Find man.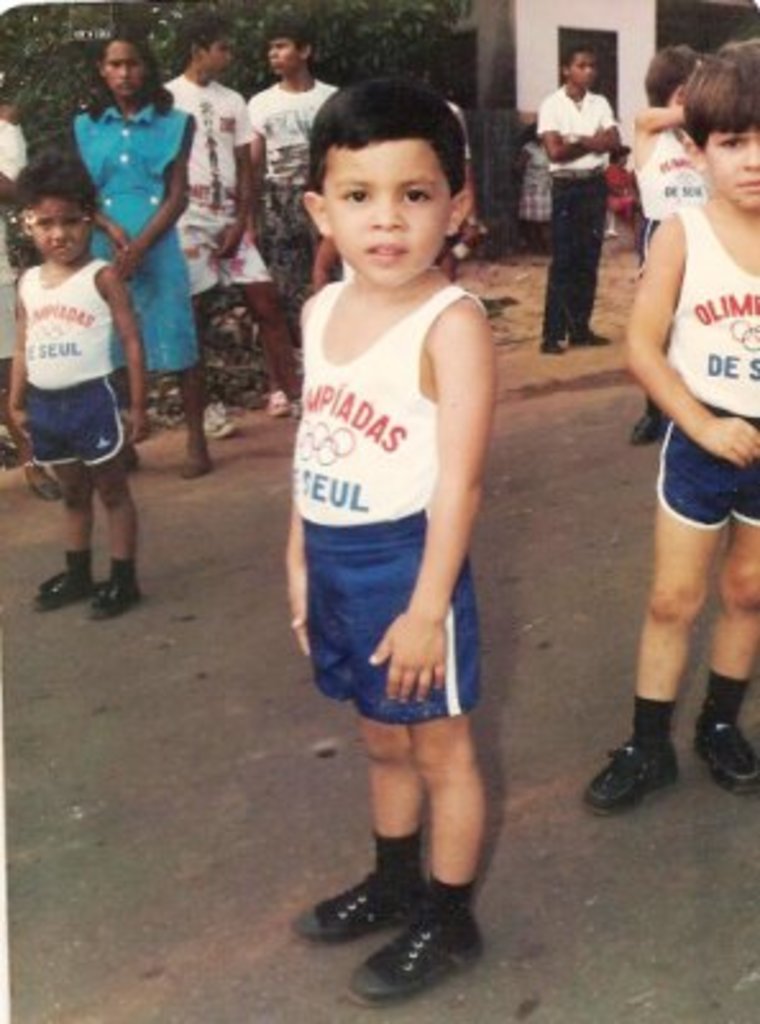
530 46 647 348.
